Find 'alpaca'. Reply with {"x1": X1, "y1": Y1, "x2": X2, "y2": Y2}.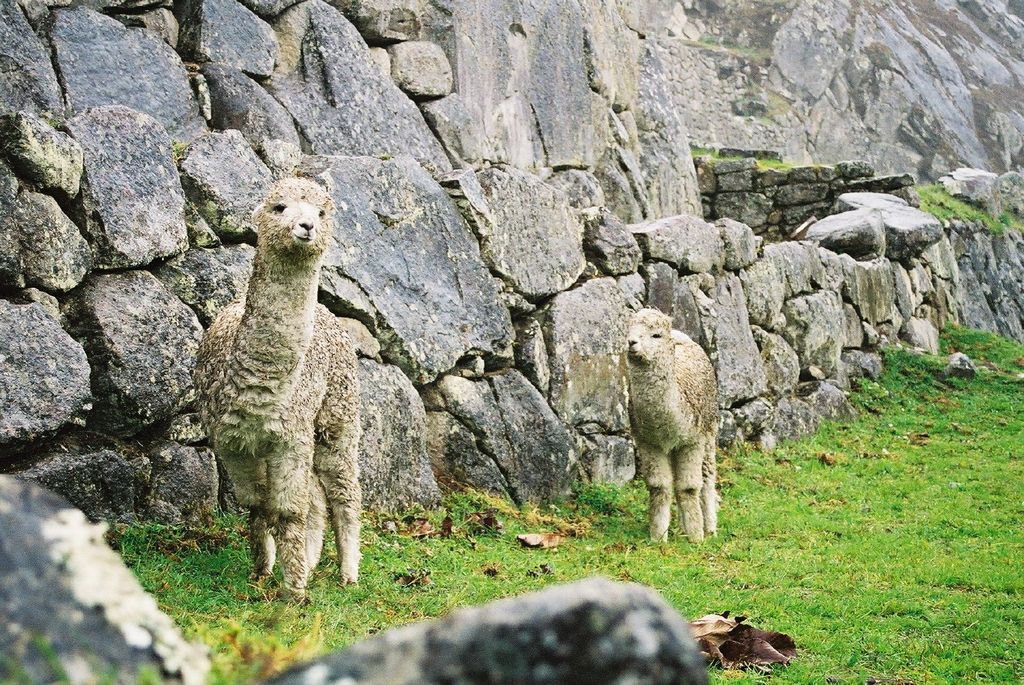
{"x1": 626, "y1": 303, "x2": 721, "y2": 545}.
